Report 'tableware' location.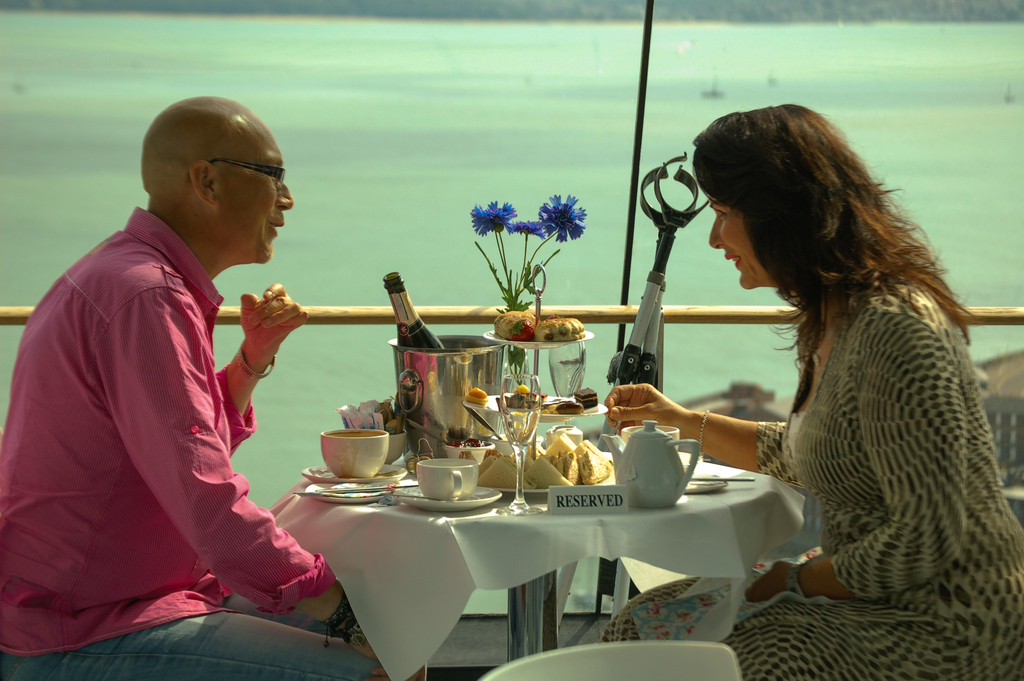
Report: pyautogui.locateOnScreen(328, 480, 404, 507).
